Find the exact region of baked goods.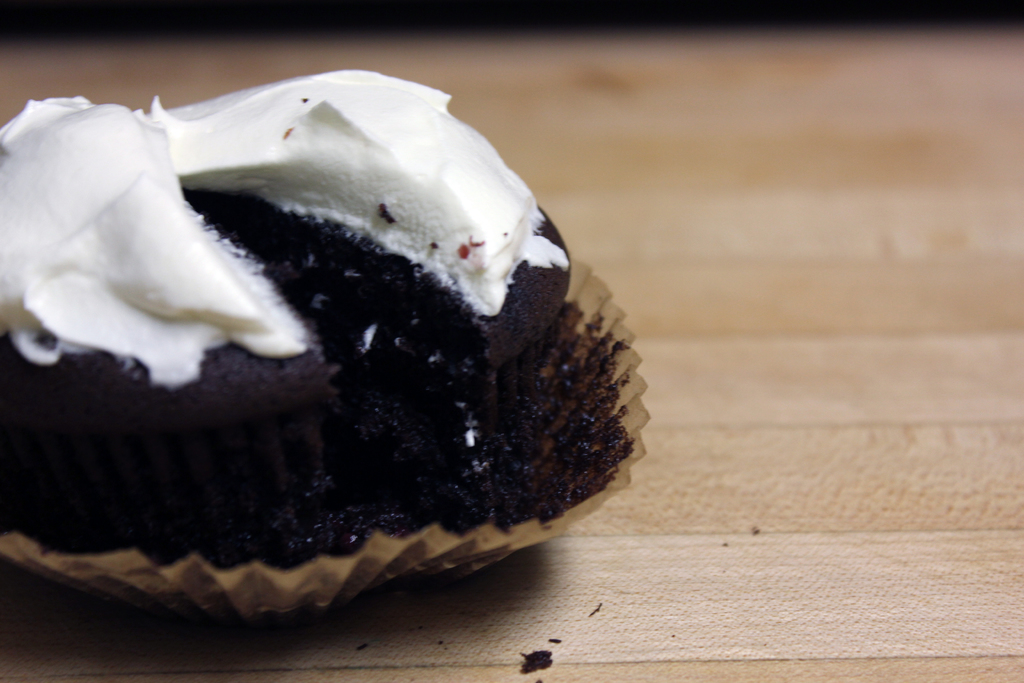
Exact region: rect(0, 81, 675, 636).
